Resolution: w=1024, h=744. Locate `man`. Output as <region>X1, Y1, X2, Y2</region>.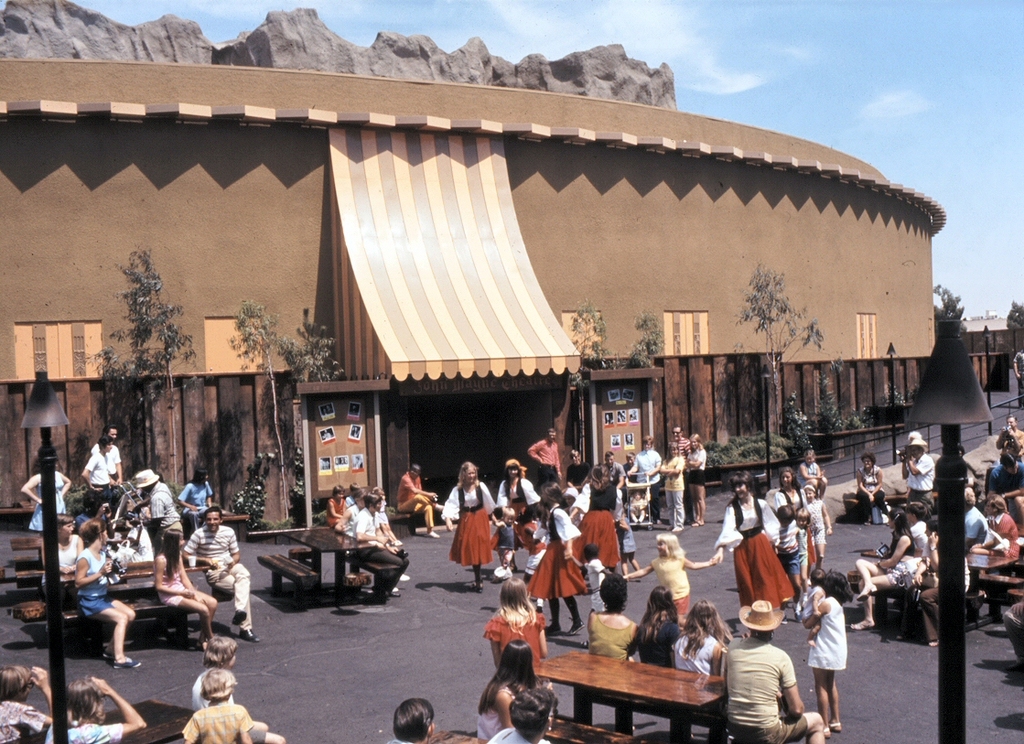
<region>387, 699, 437, 743</region>.
